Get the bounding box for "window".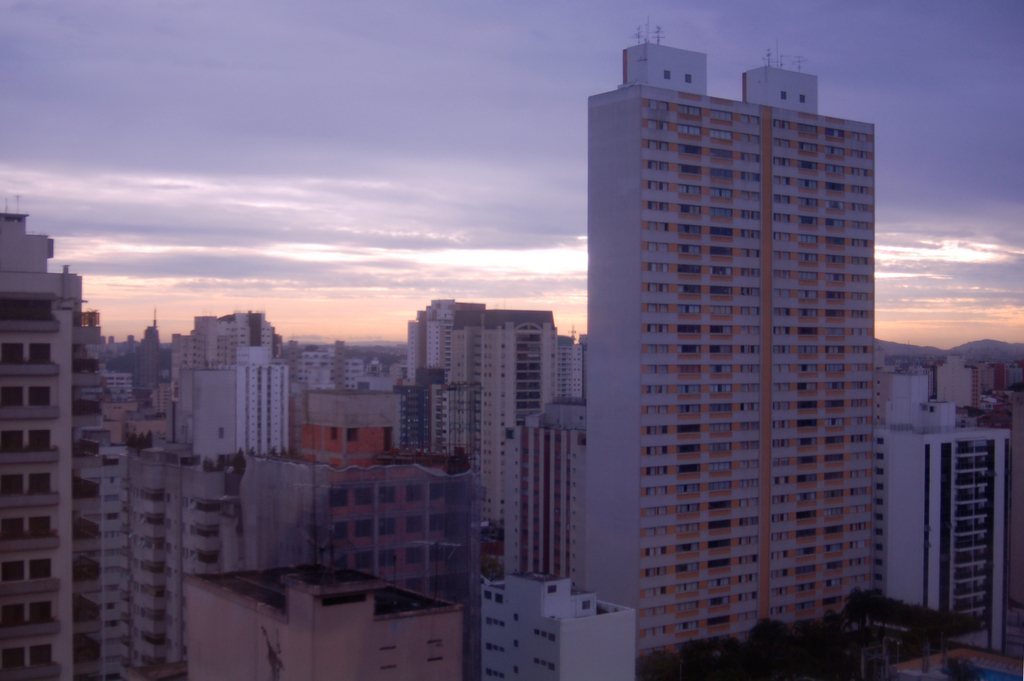
[710,208,732,219].
